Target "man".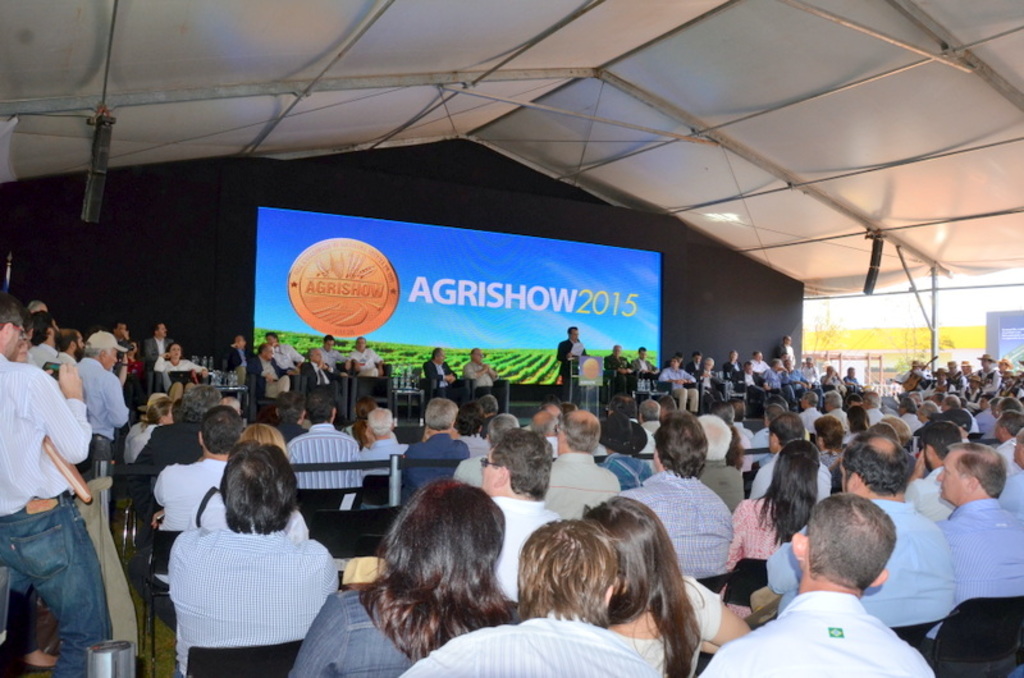
Target region: x1=663, y1=351, x2=684, y2=366.
